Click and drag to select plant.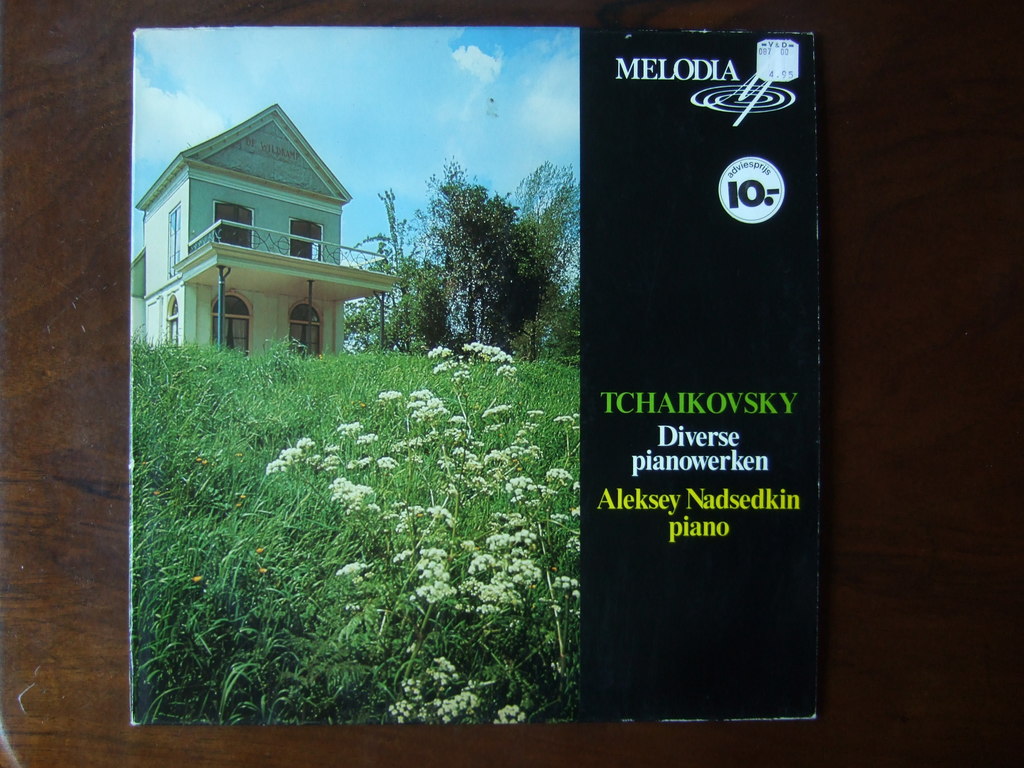
Selection: (269, 352, 583, 724).
